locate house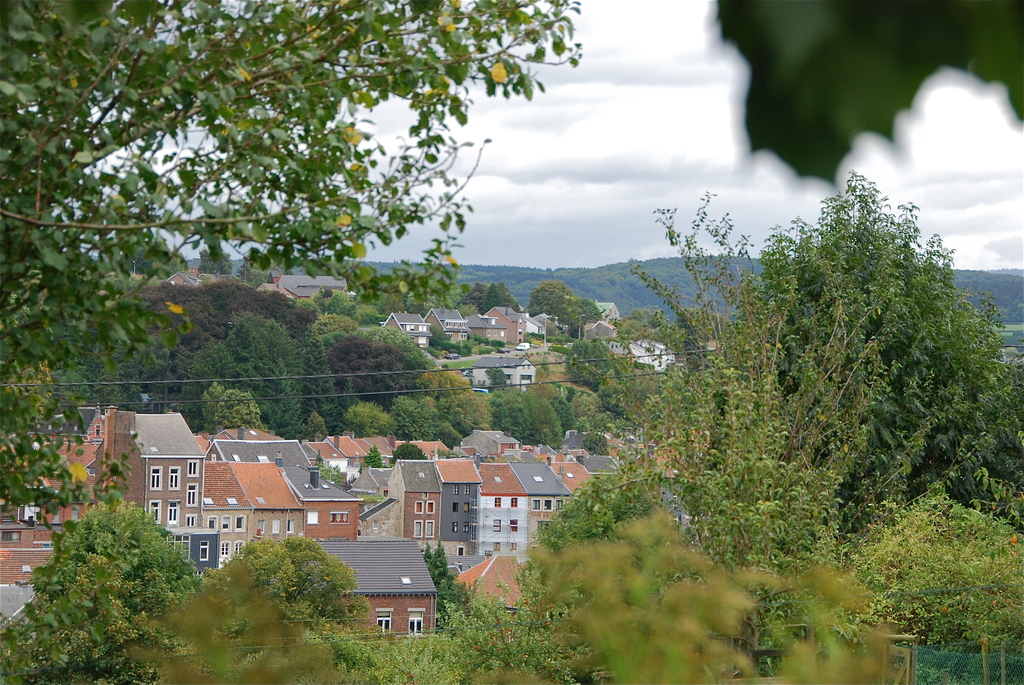
447:350:550:395
